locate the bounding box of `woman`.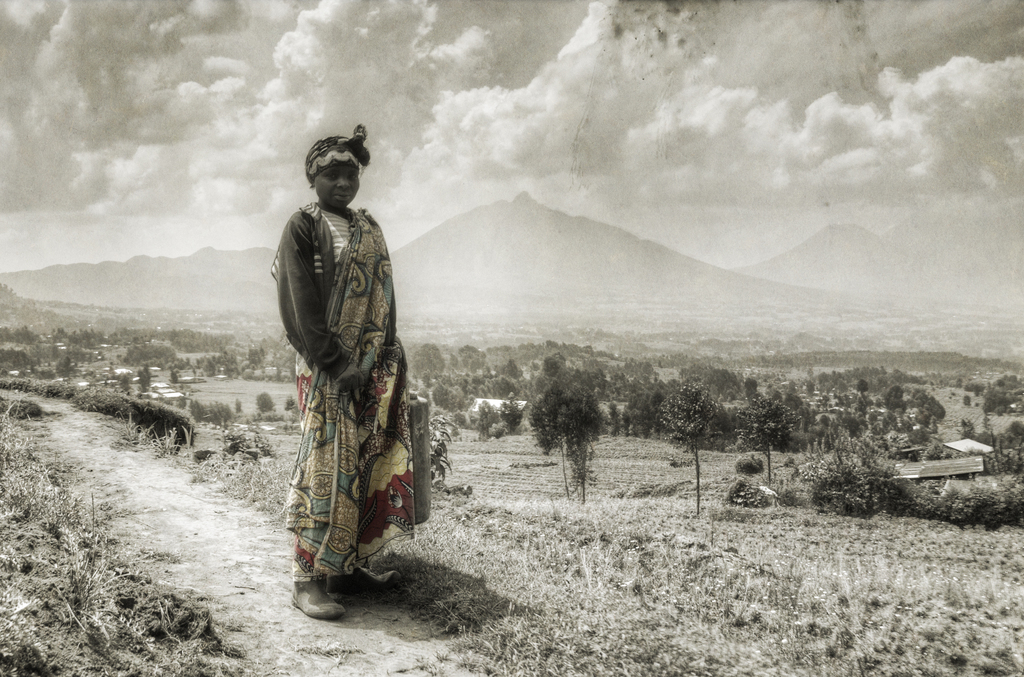
Bounding box: Rect(252, 120, 422, 626).
